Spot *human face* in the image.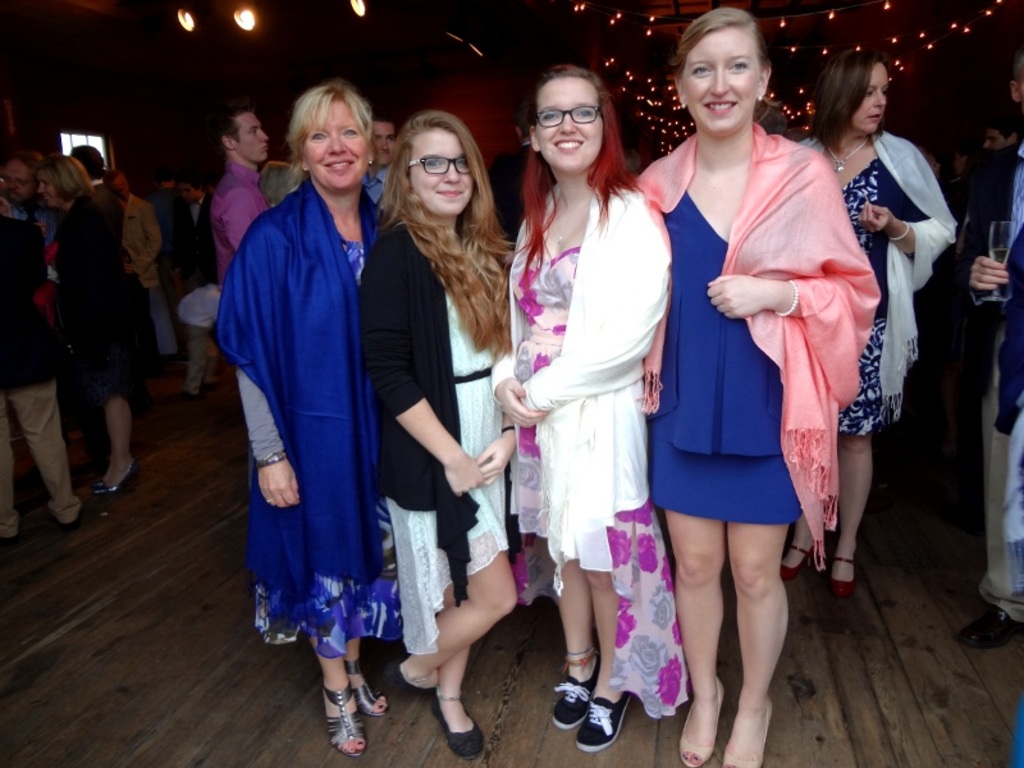
*human face* found at 179, 184, 202, 206.
